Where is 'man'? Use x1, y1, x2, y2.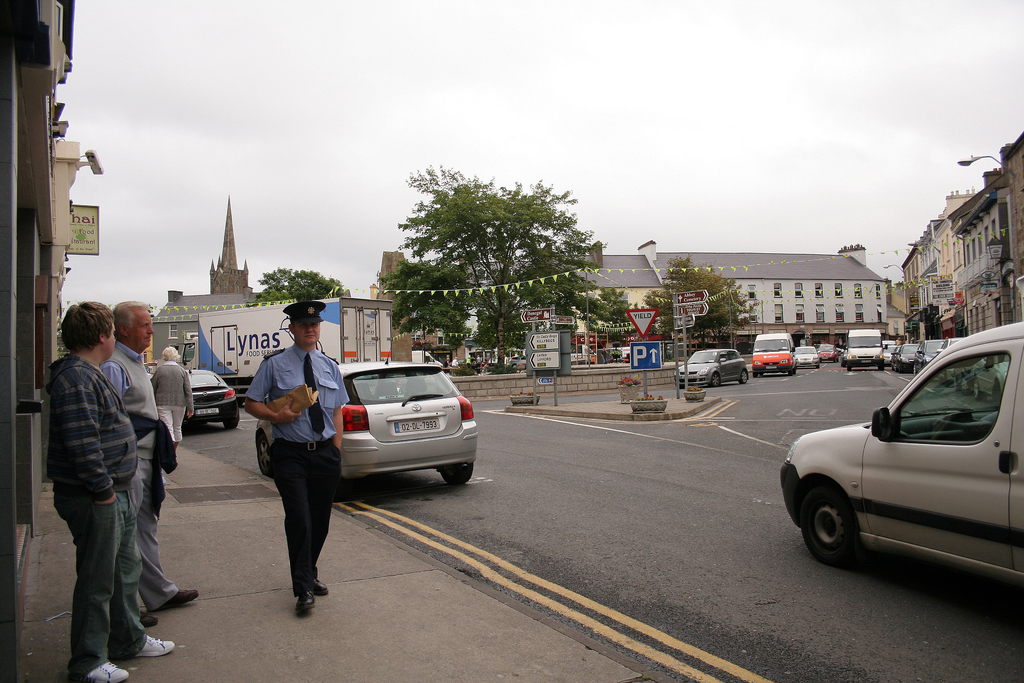
48, 300, 173, 682.
